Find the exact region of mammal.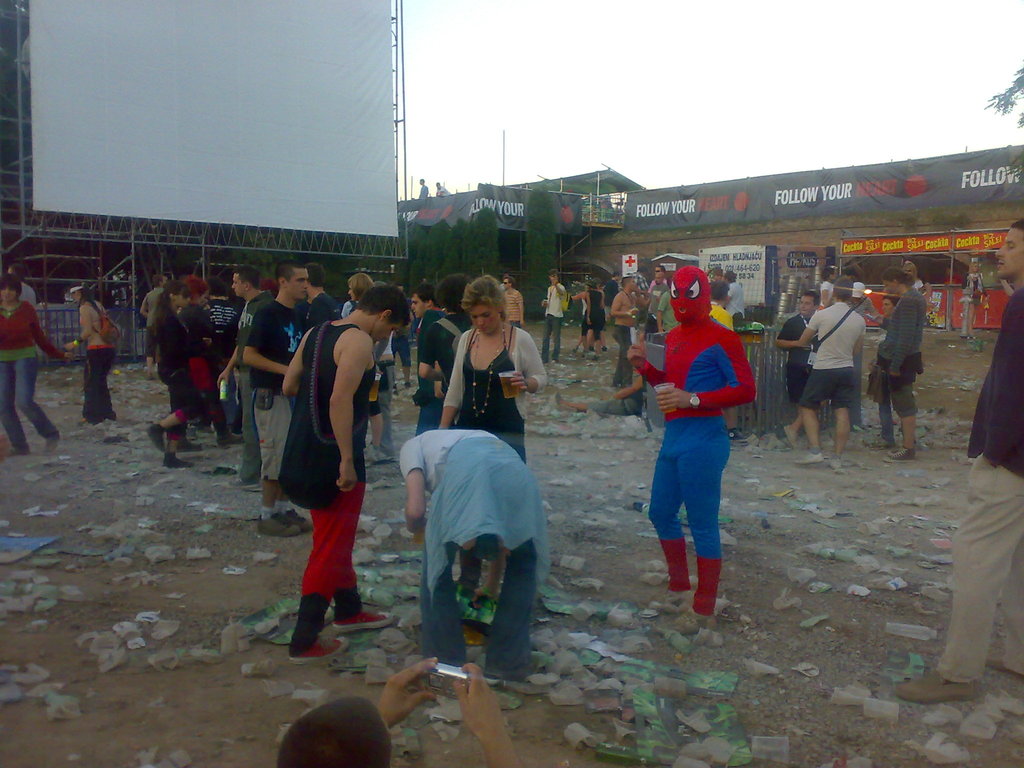
Exact region: 60:281:116:424.
